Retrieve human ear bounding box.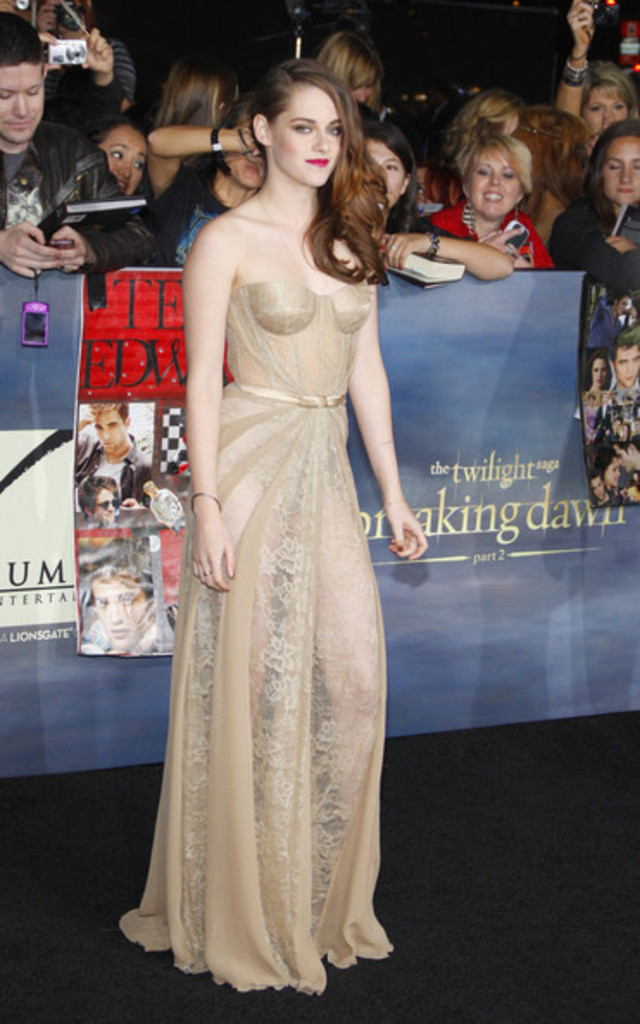
Bounding box: [x1=398, y1=169, x2=412, y2=197].
